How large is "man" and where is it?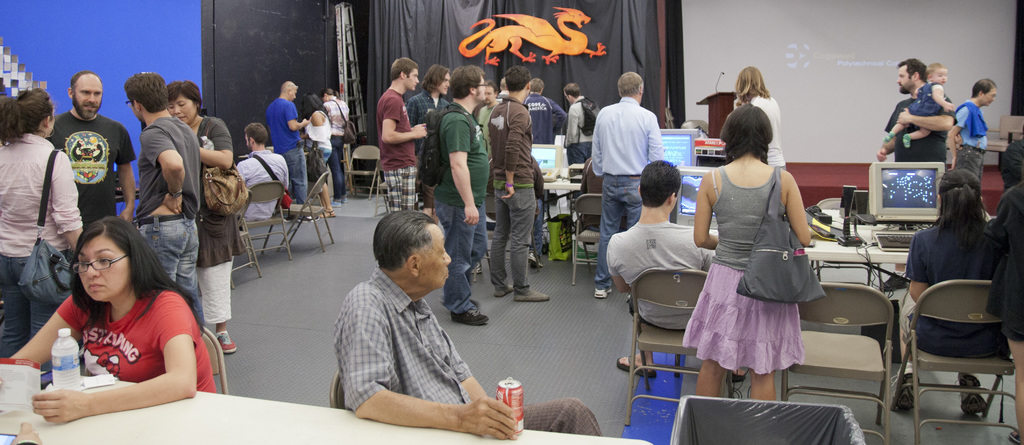
Bounding box: box(605, 158, 722, 377).
